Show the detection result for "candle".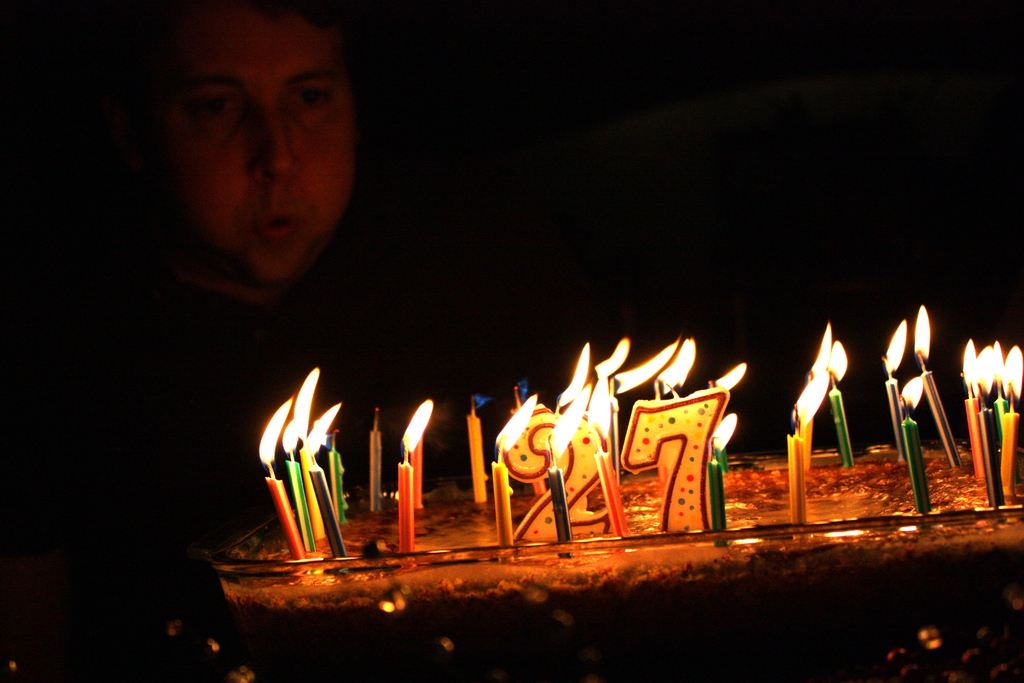
[x1=915, y1=304, x2=956, y2=466].
